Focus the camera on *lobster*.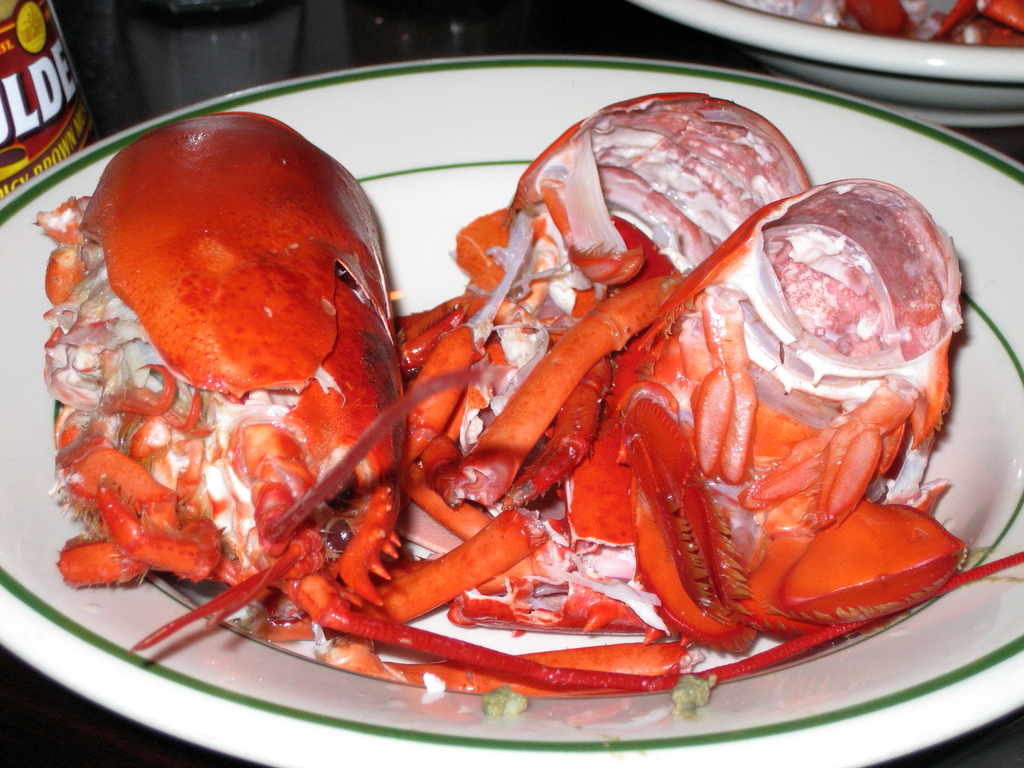
Focus region: bbox(47, 92, 449, 650).
